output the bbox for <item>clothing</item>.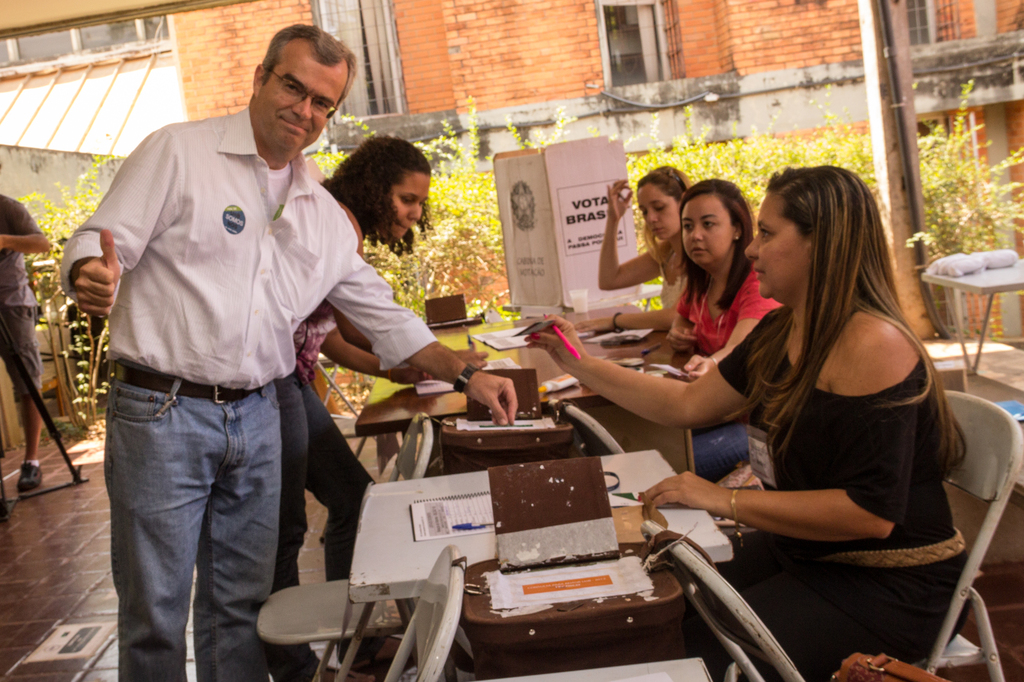
region(673, 266, 782, 486).
